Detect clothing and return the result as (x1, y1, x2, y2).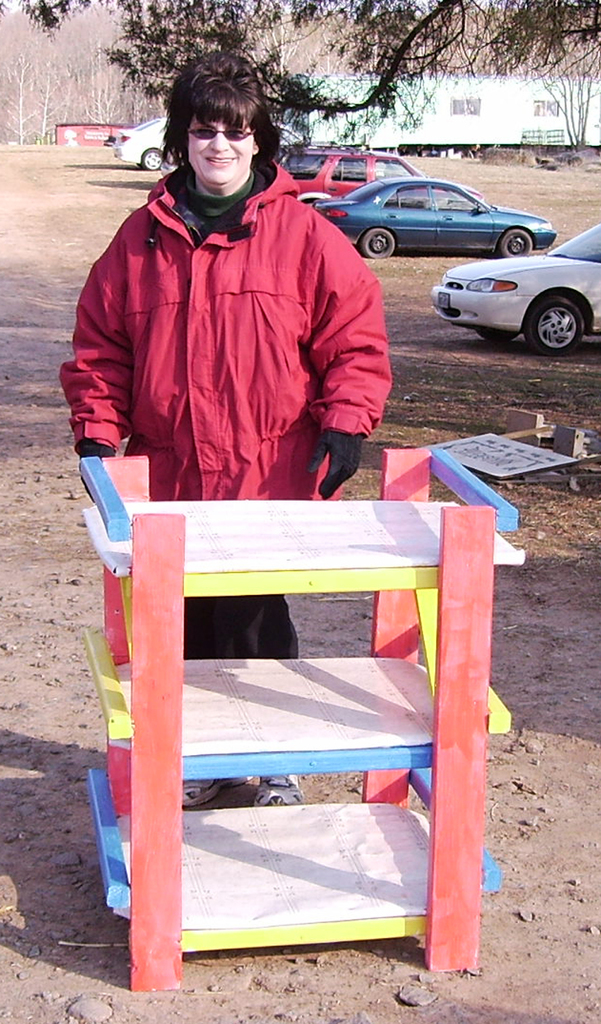
(68, 111, 416, 700).
